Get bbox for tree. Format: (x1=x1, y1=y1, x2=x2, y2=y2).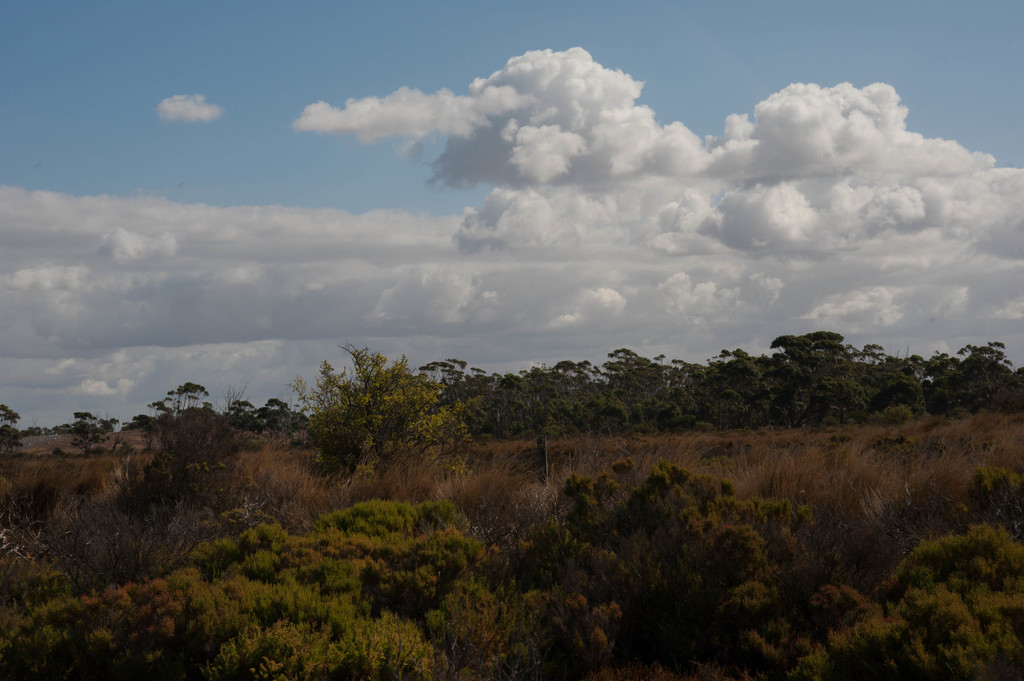
(x1=213, y1=398, x2=255, y2=424).
